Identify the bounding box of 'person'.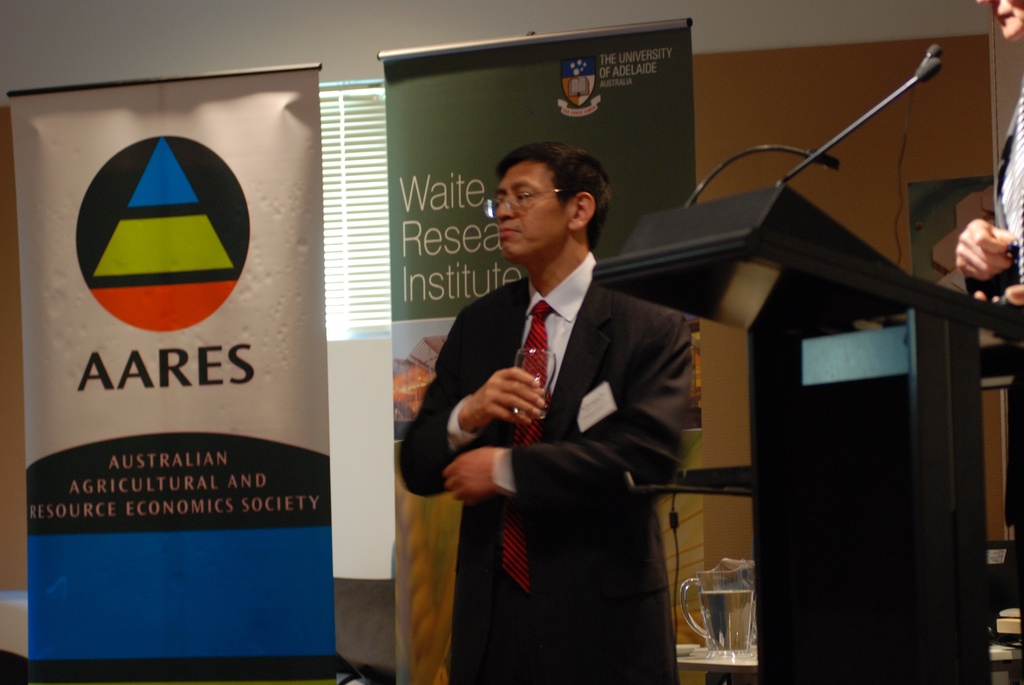
l=418, t=127, r=683, b=666.
